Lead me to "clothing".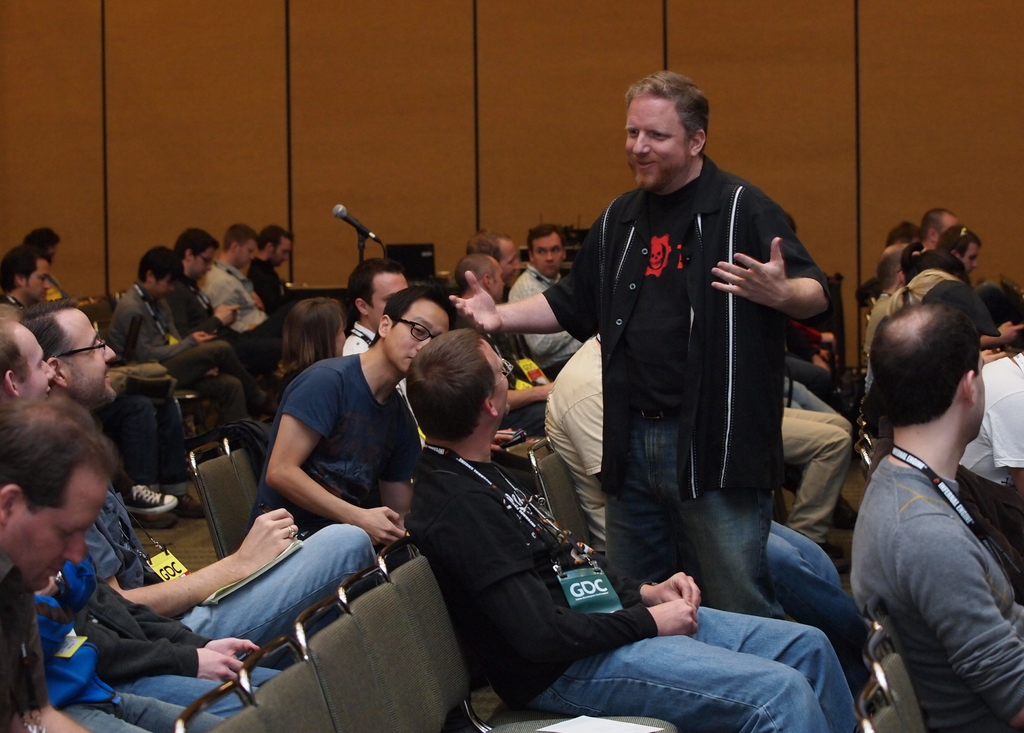
Lead to [242, 351, 415, 570].
